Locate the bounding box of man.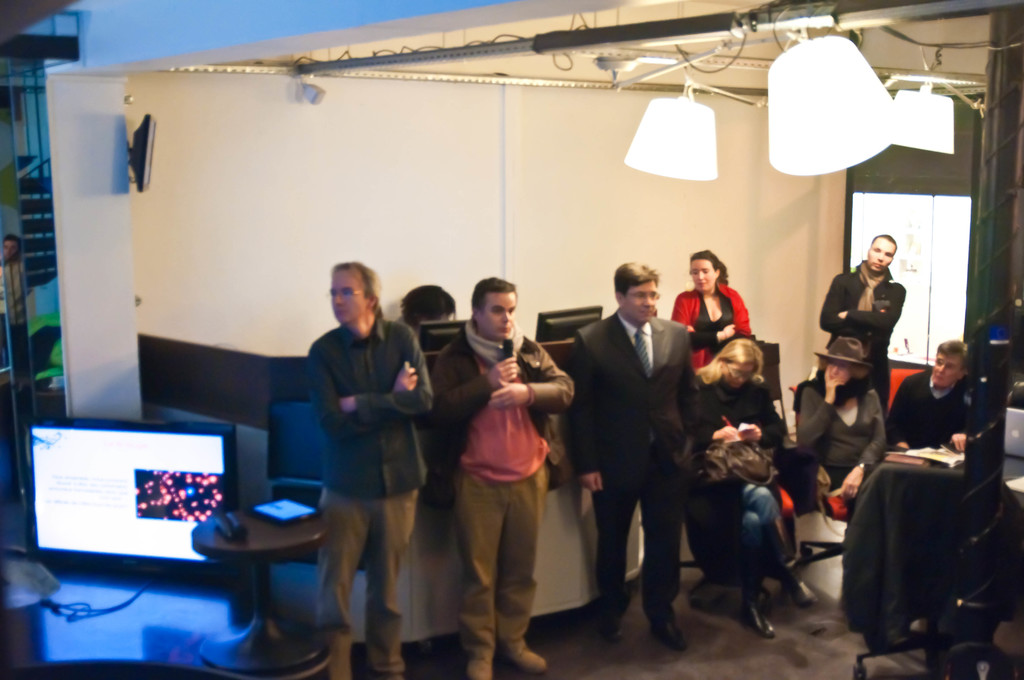
Bounding box: pyautogui.locateOnScreen(427, 275, 573, 679).
